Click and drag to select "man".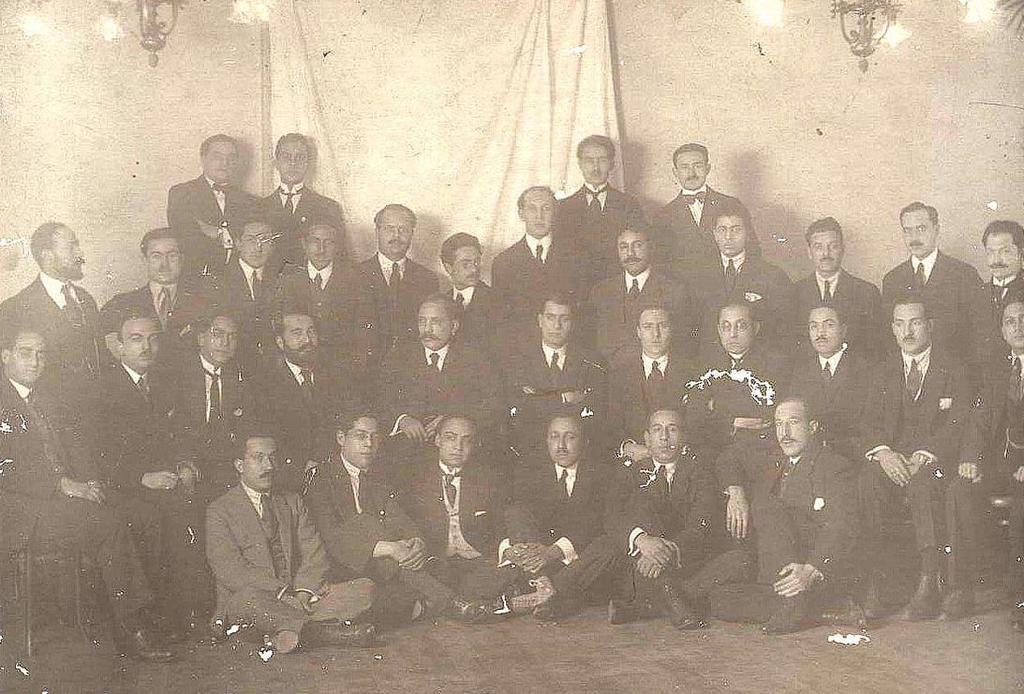
Selection: 401 409 507 613.
